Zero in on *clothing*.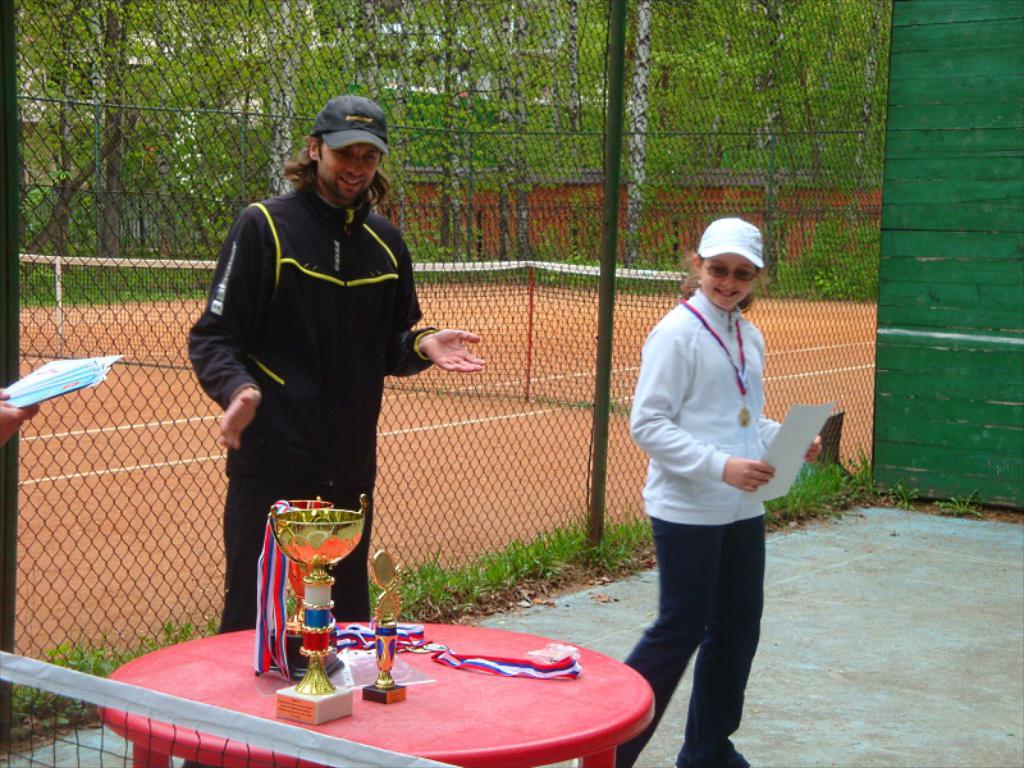
Zeroed in: [x1=182, y1=172, x2=430, y2=653].
